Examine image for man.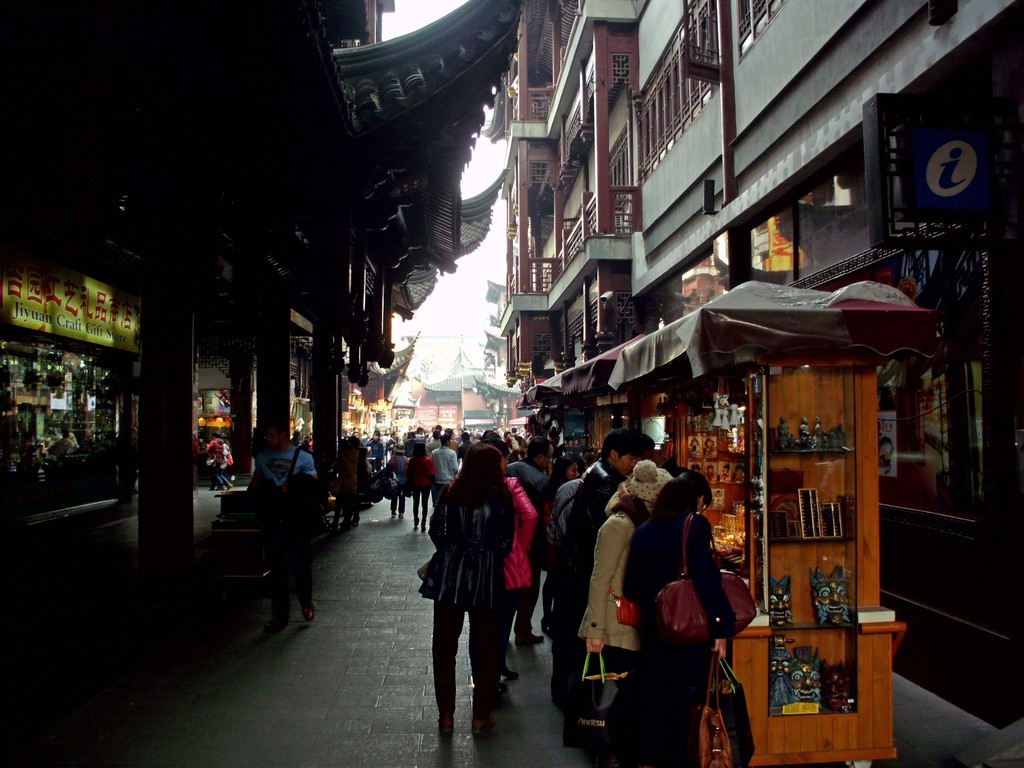
Examination result: [x1=552, y1=426, x2=648, y2=714].
